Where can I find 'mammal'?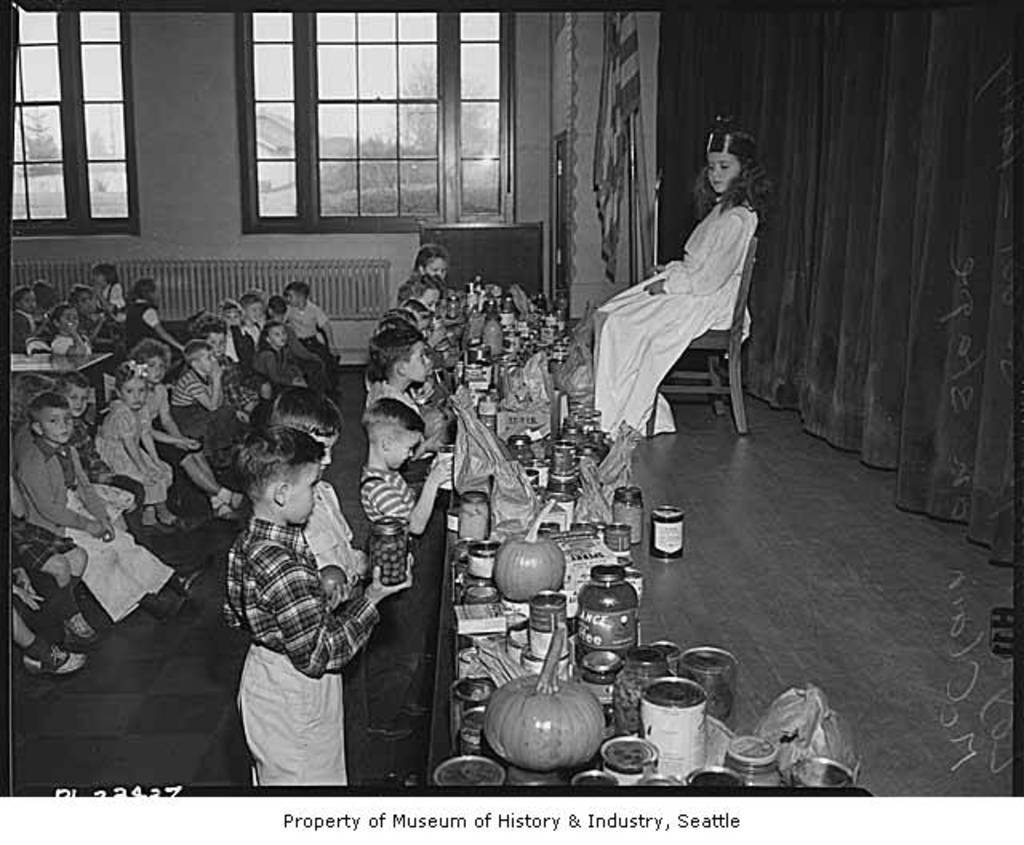
You can find it at 398 266 448 341.
